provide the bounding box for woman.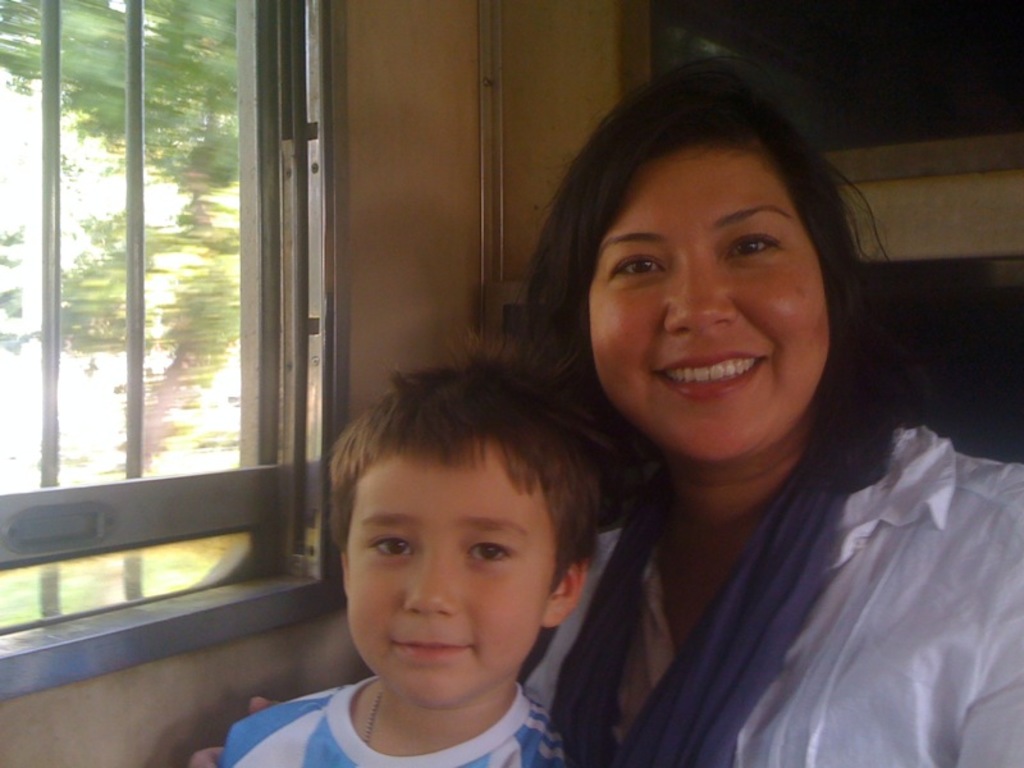
188/52/1023/767.
